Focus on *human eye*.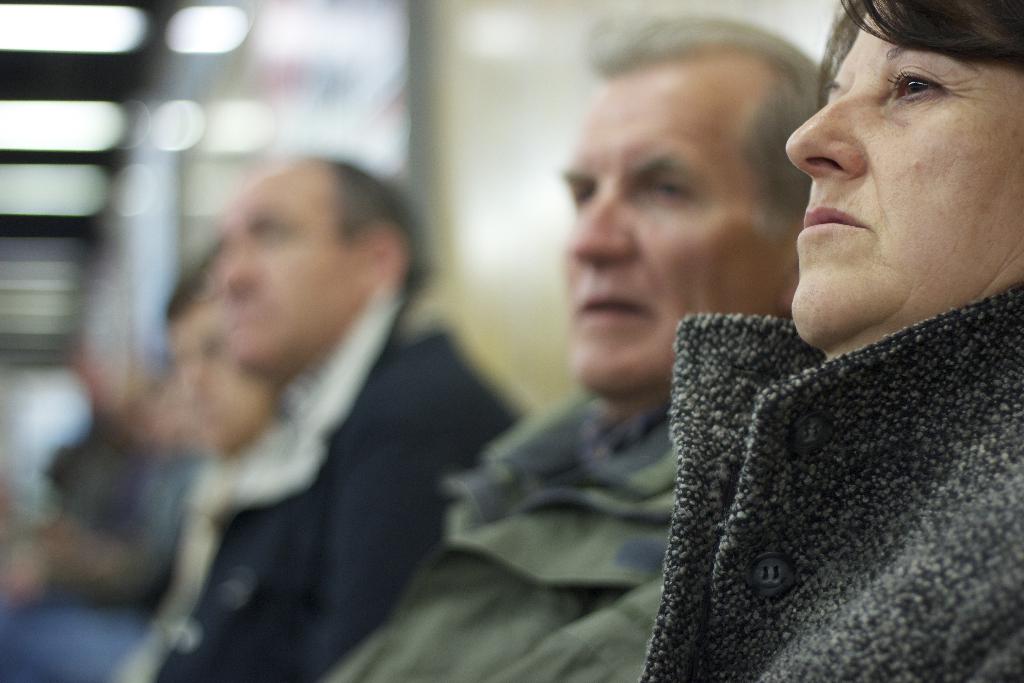
Focused at box(891, 49, 981, 121).
